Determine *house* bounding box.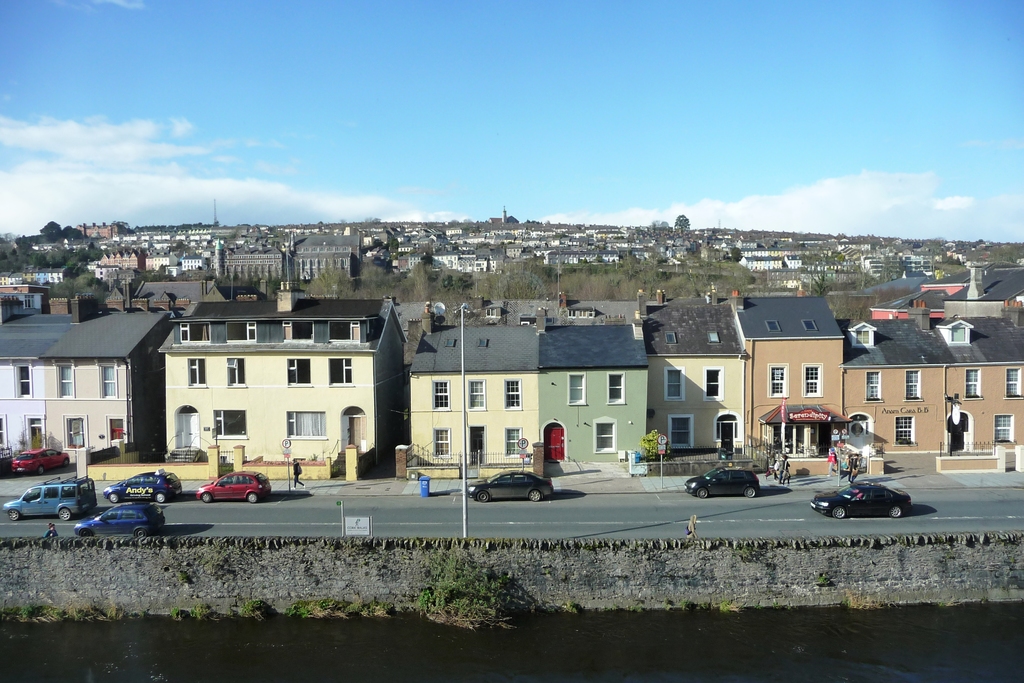
Determined: box=[127, 303, 436, 482].
